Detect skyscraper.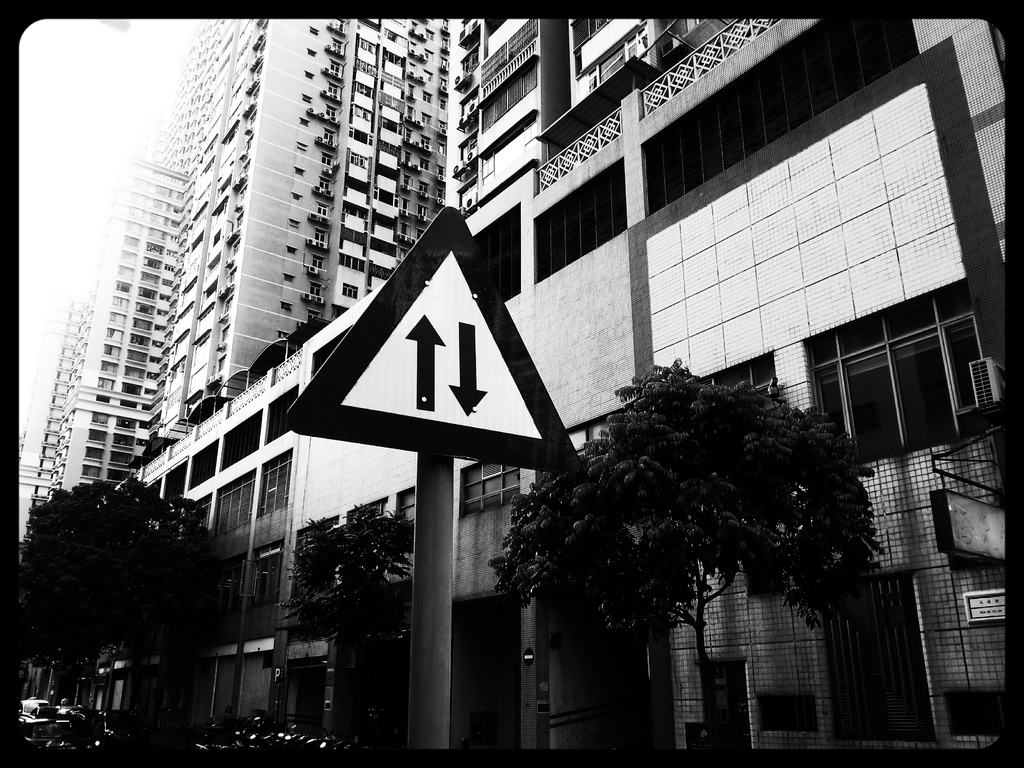
Detected at locate(9, 13, 456, 536).
